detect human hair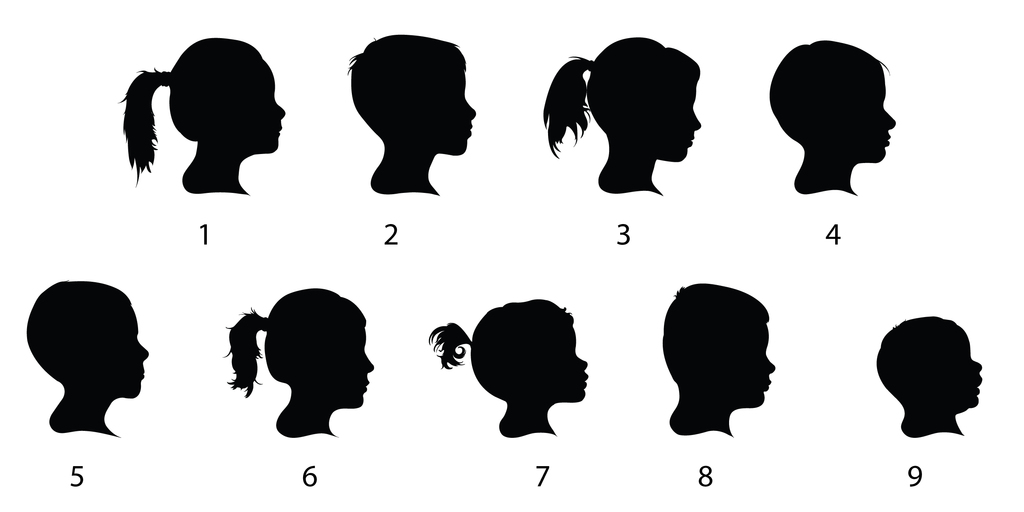
x1=230, y1=303, x2=362, y2=401
